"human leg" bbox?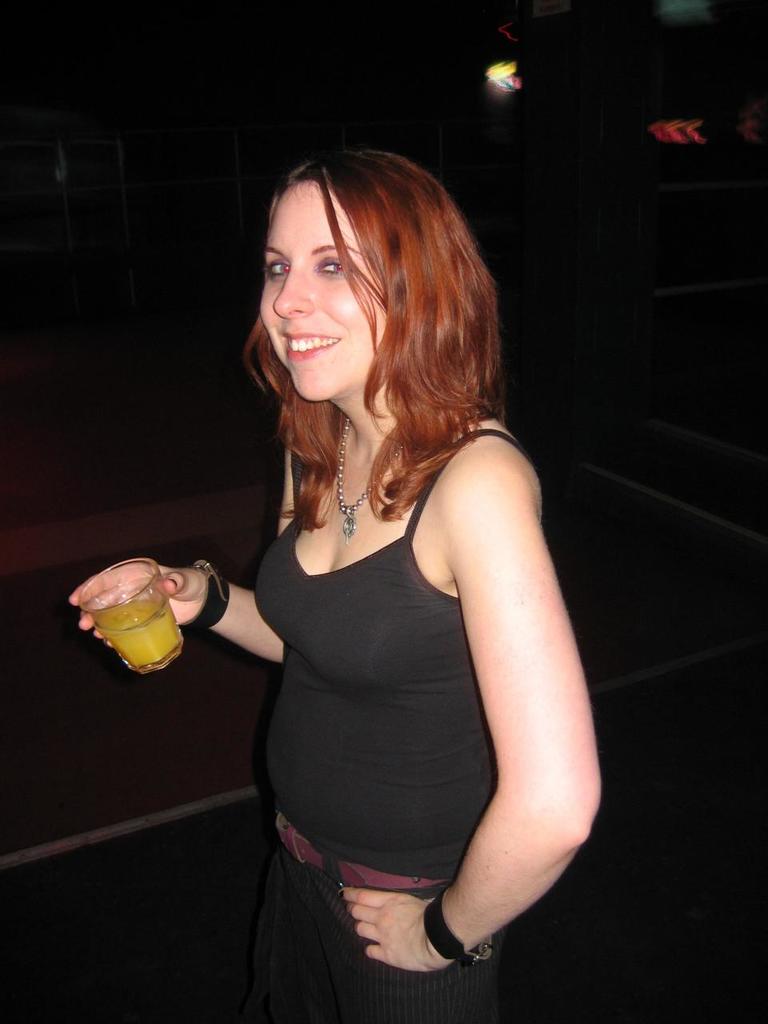
bbox=(325, 931, 505, 1023)
